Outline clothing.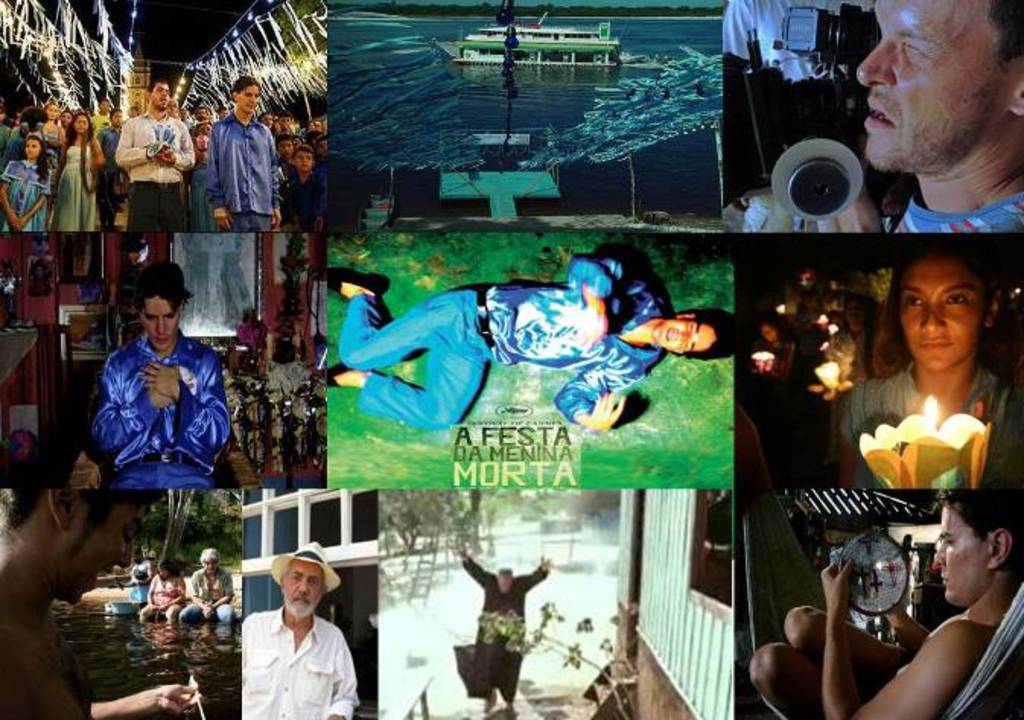
Outline: crop(137, 569, 181, 620).
